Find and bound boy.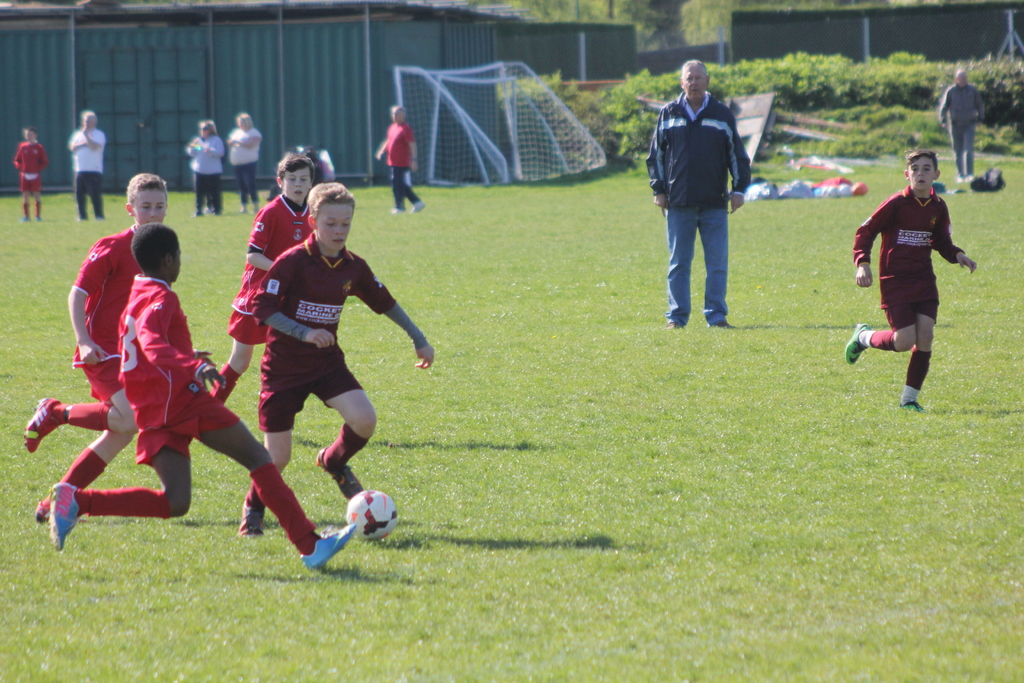
Bound: [left=28, top=172, right=168, bottom=523].
